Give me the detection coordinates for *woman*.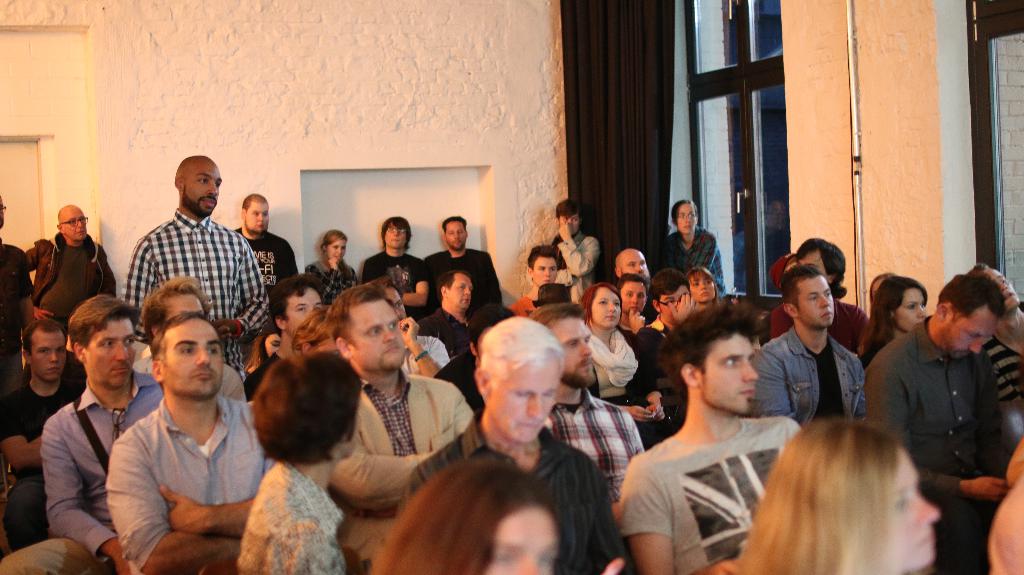
(854,271,924,366).
